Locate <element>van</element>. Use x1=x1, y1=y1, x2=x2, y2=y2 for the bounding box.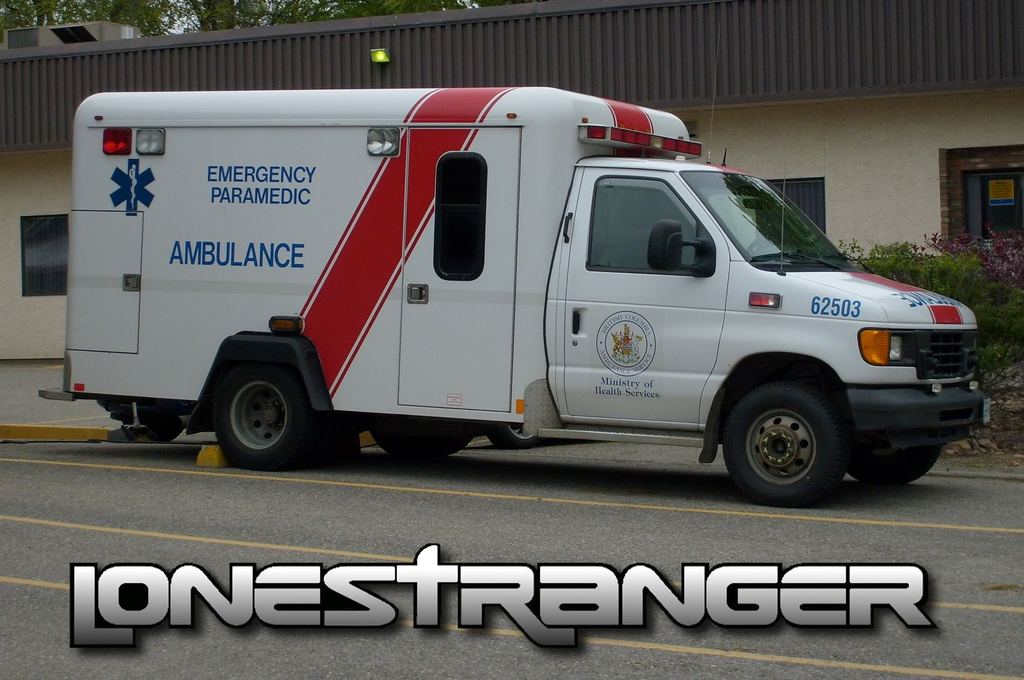
x1=36, y1=85, x2=999, y2=509.
